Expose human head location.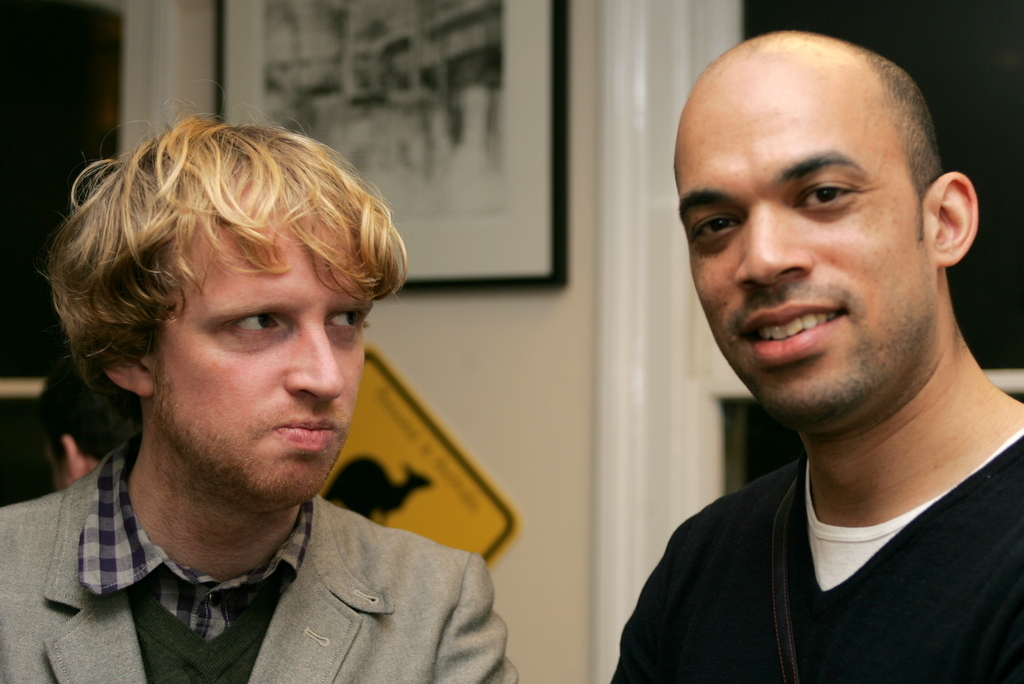
Exposed at select_region(674, 31, 981, 430).
